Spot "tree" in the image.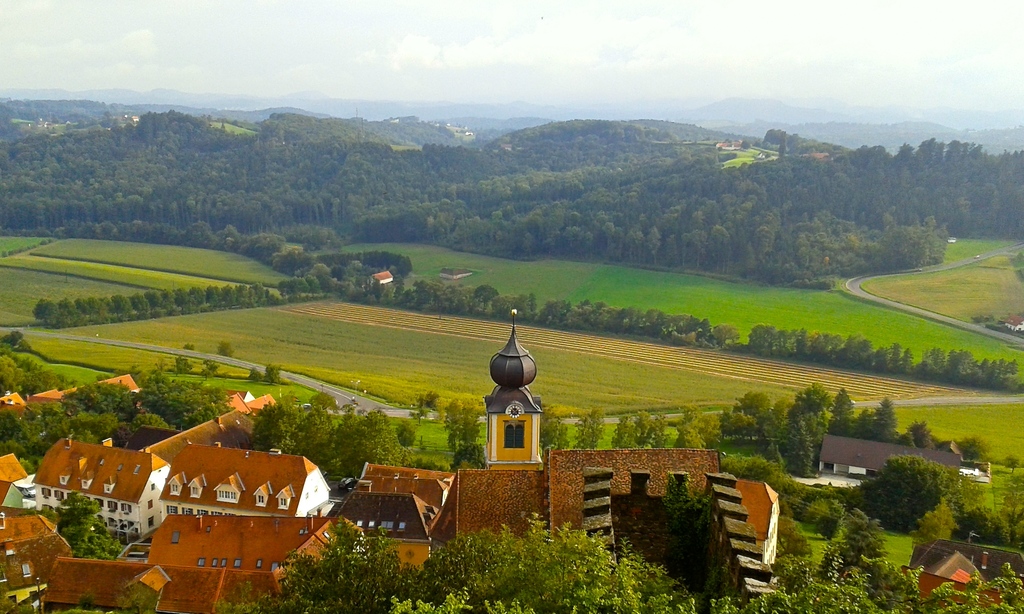
"tree" found at [254, 392, 409, 490].
